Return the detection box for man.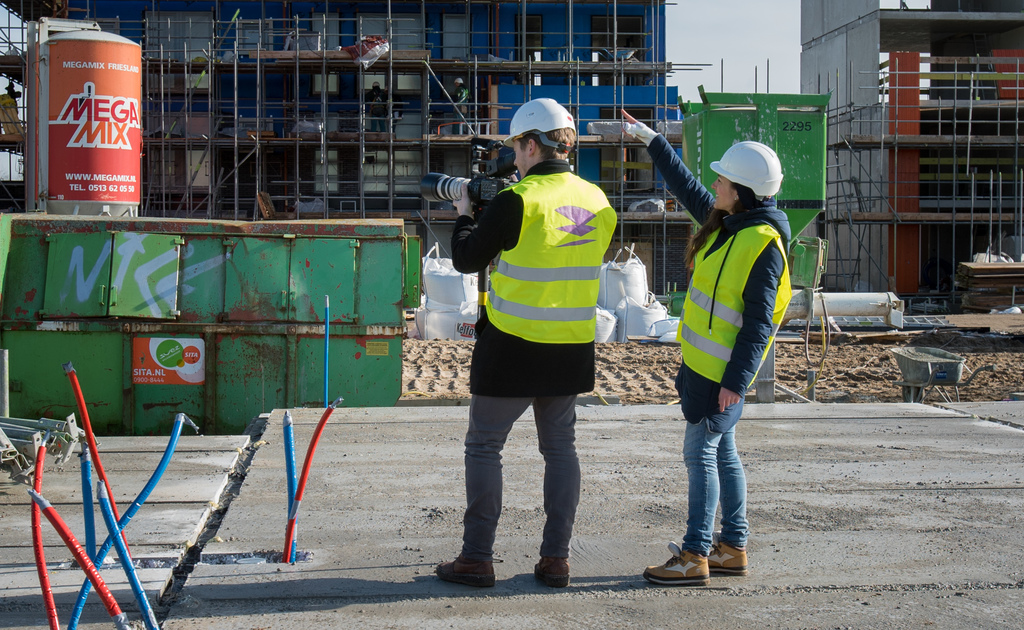
[444, 110, 625, 565].
